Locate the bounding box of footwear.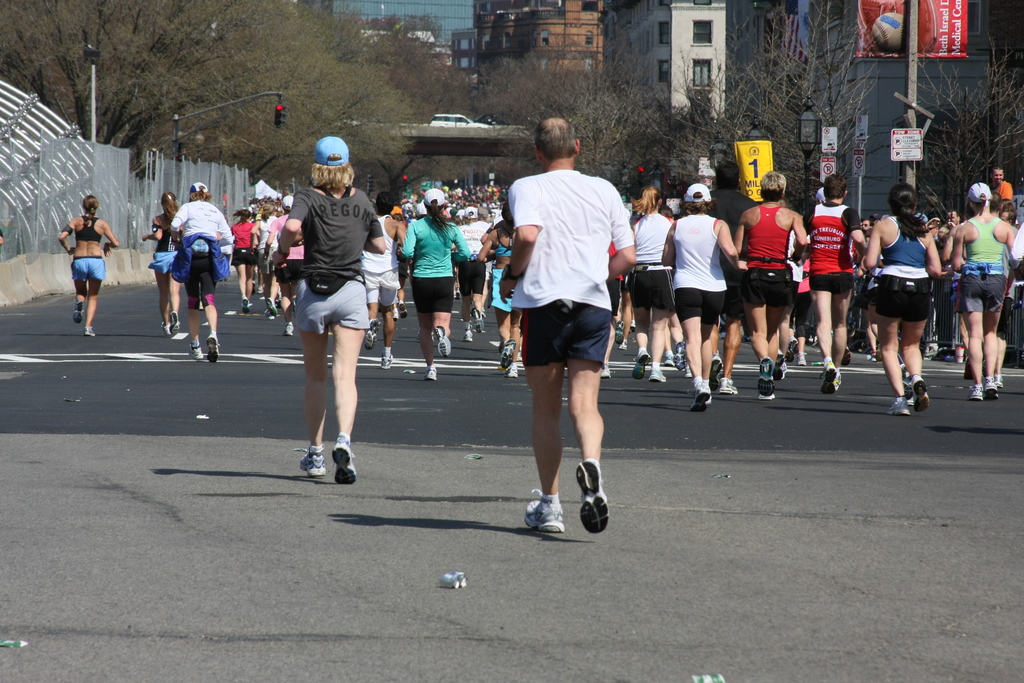
Bounding box: [681, 349, 696, 378].
